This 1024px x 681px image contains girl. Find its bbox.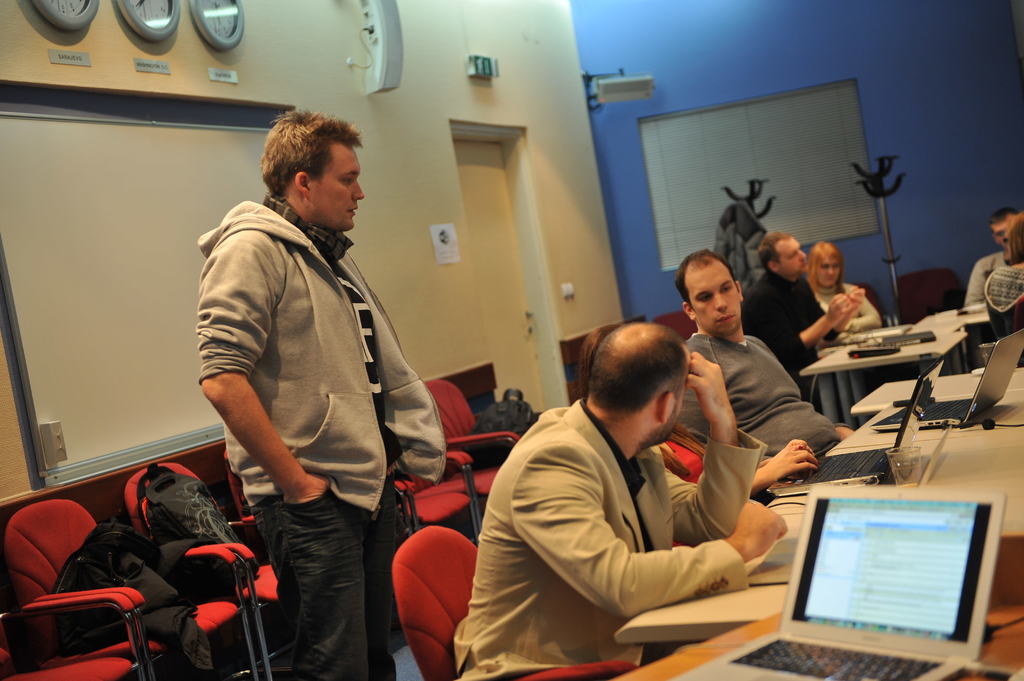
BBox(811, 243, 884, 342).
